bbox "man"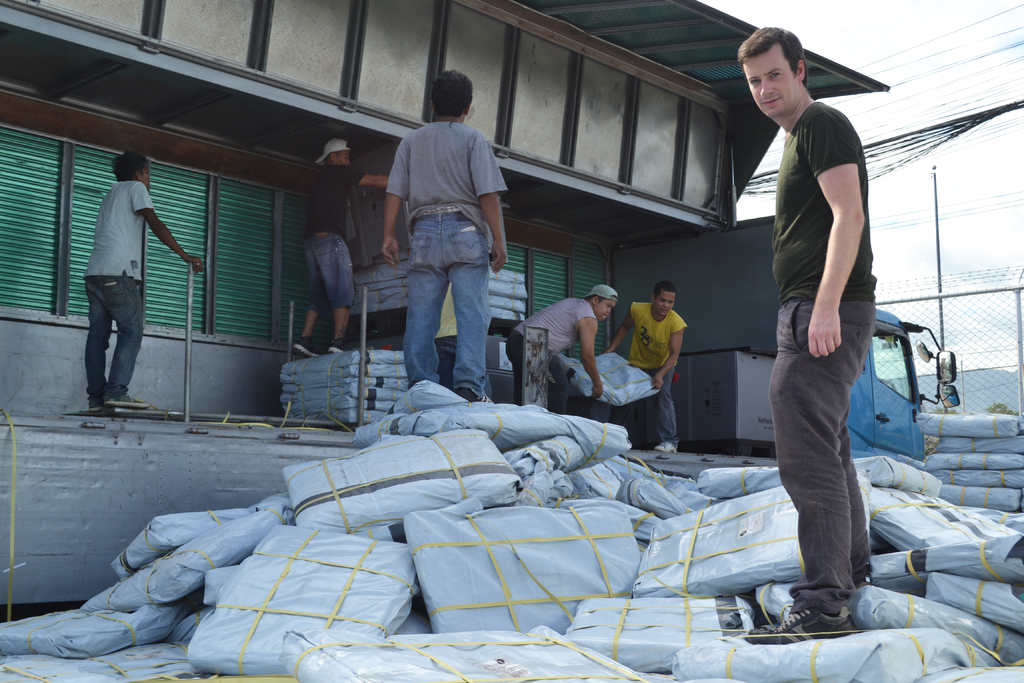
(left=601, top=283, right=687, bottom=456)
